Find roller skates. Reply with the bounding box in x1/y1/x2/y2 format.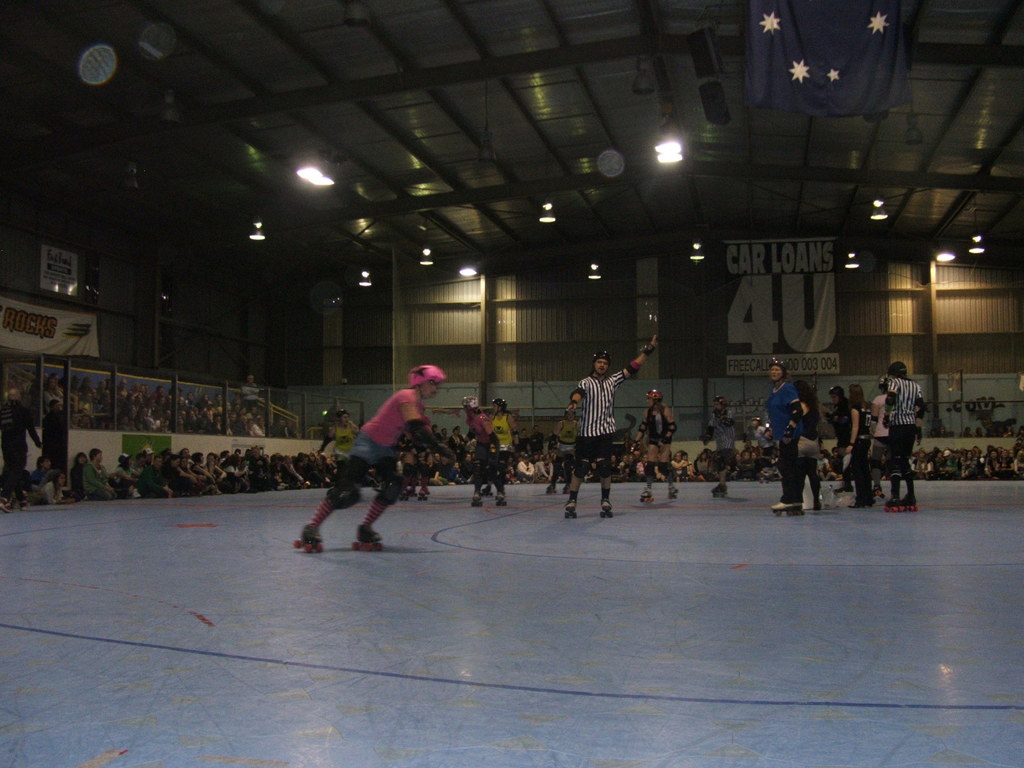
834/484/854/497.
